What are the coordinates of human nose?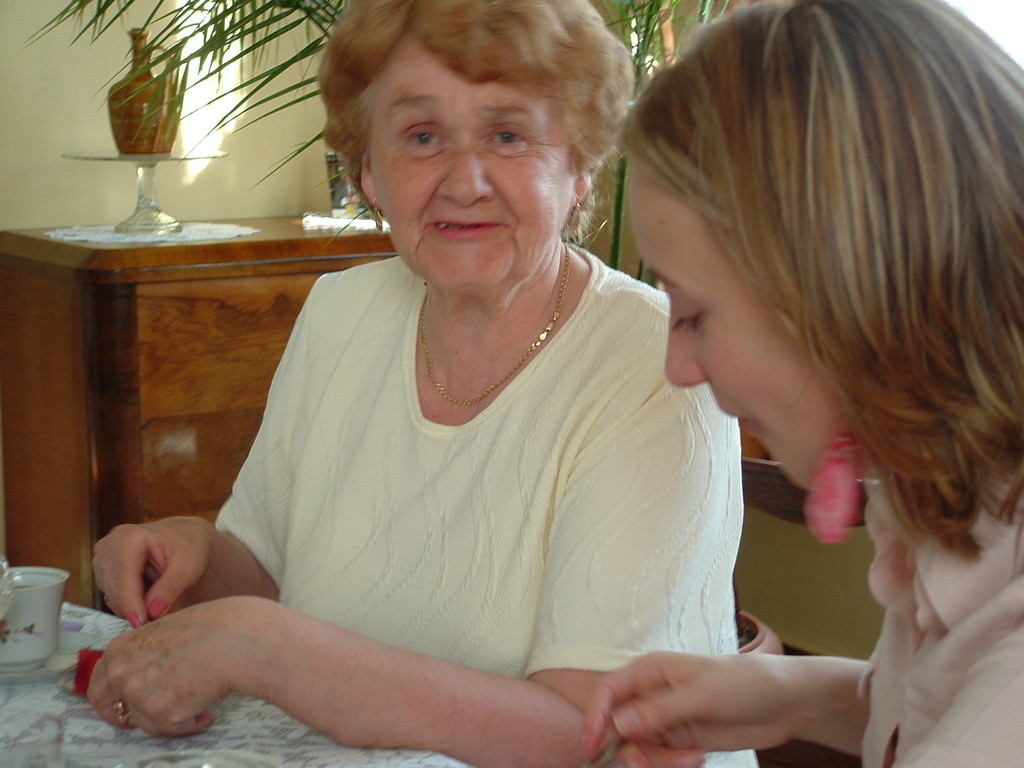
pyautogui.locateOnScreen(666, 296, 708, 387).
